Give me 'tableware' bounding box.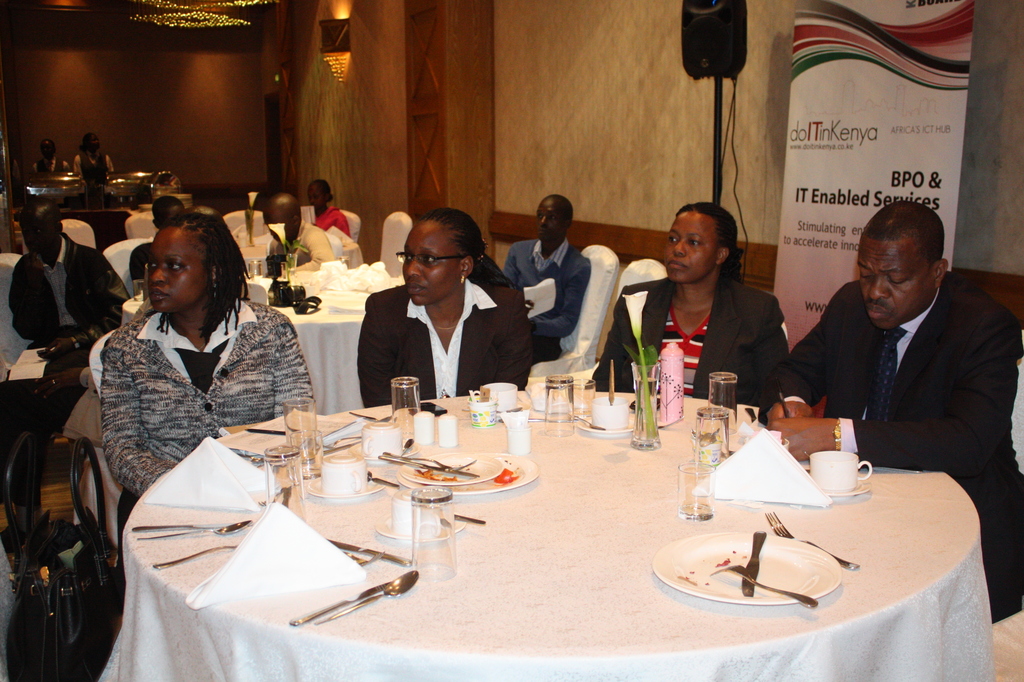
[left=321, top=451, right=366, bottom=496].
